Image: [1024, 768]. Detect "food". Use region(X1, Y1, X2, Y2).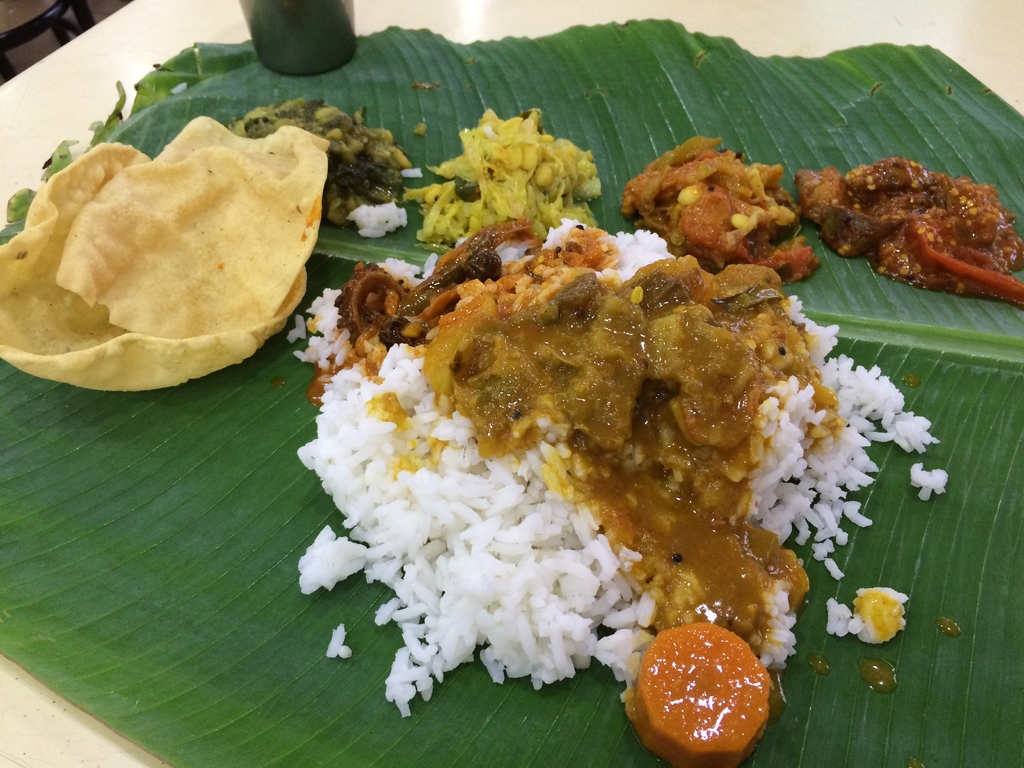
region(792, 160, 1023, 308).
